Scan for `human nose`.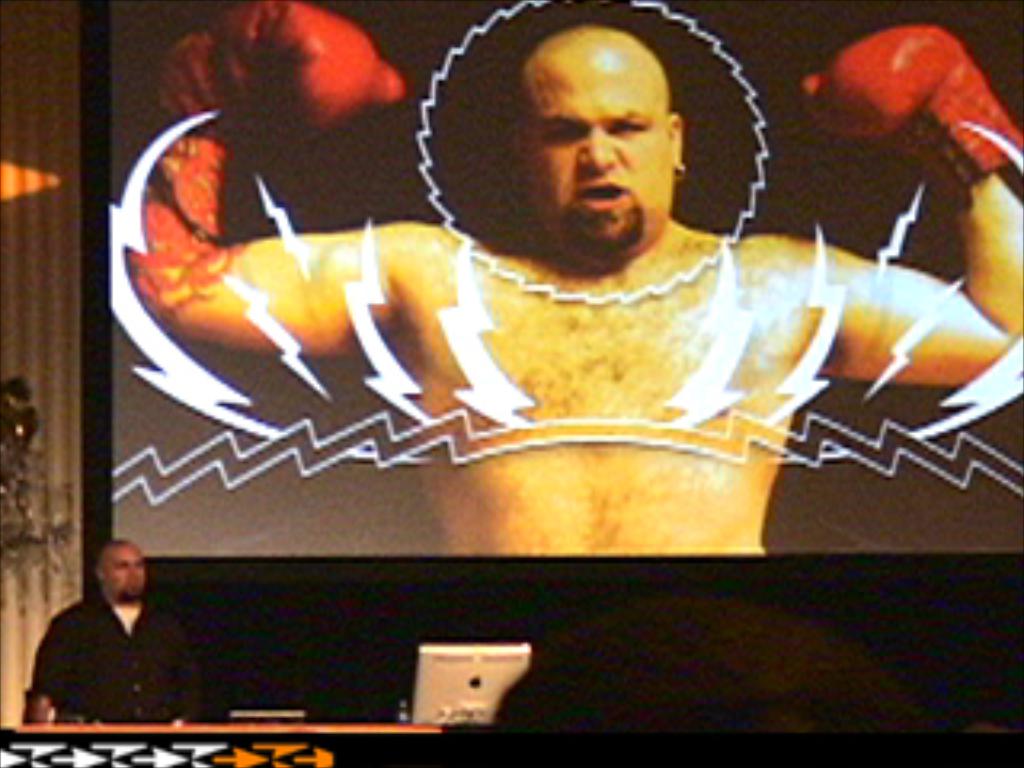
Scan result: box(579, 128, 618, 170).
